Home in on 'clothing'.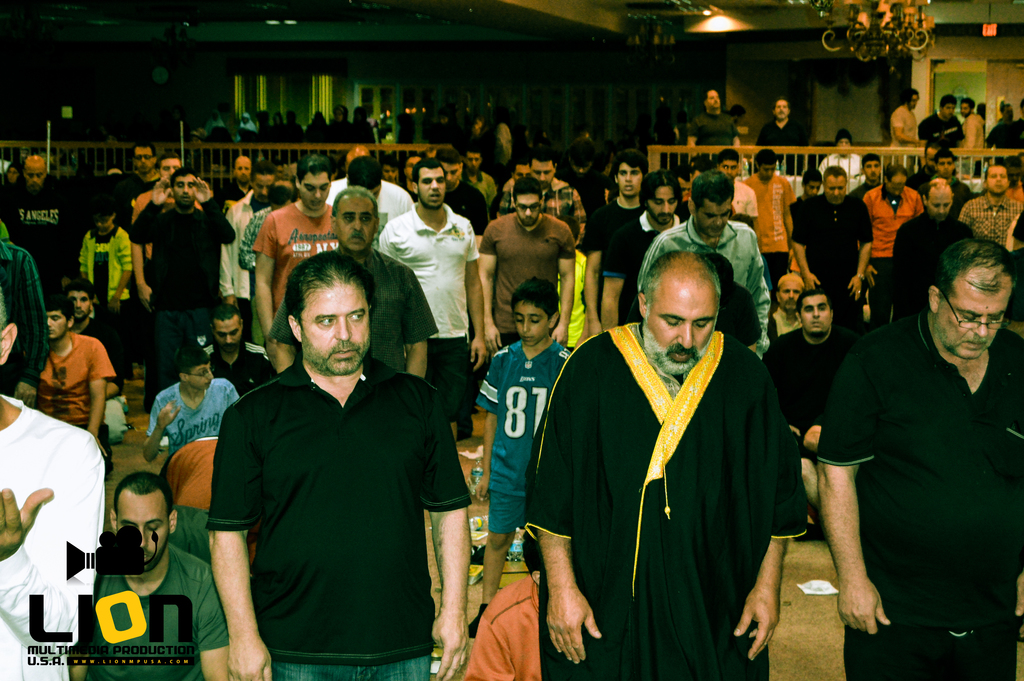
Homed in at (131, 193, 243, 418).
